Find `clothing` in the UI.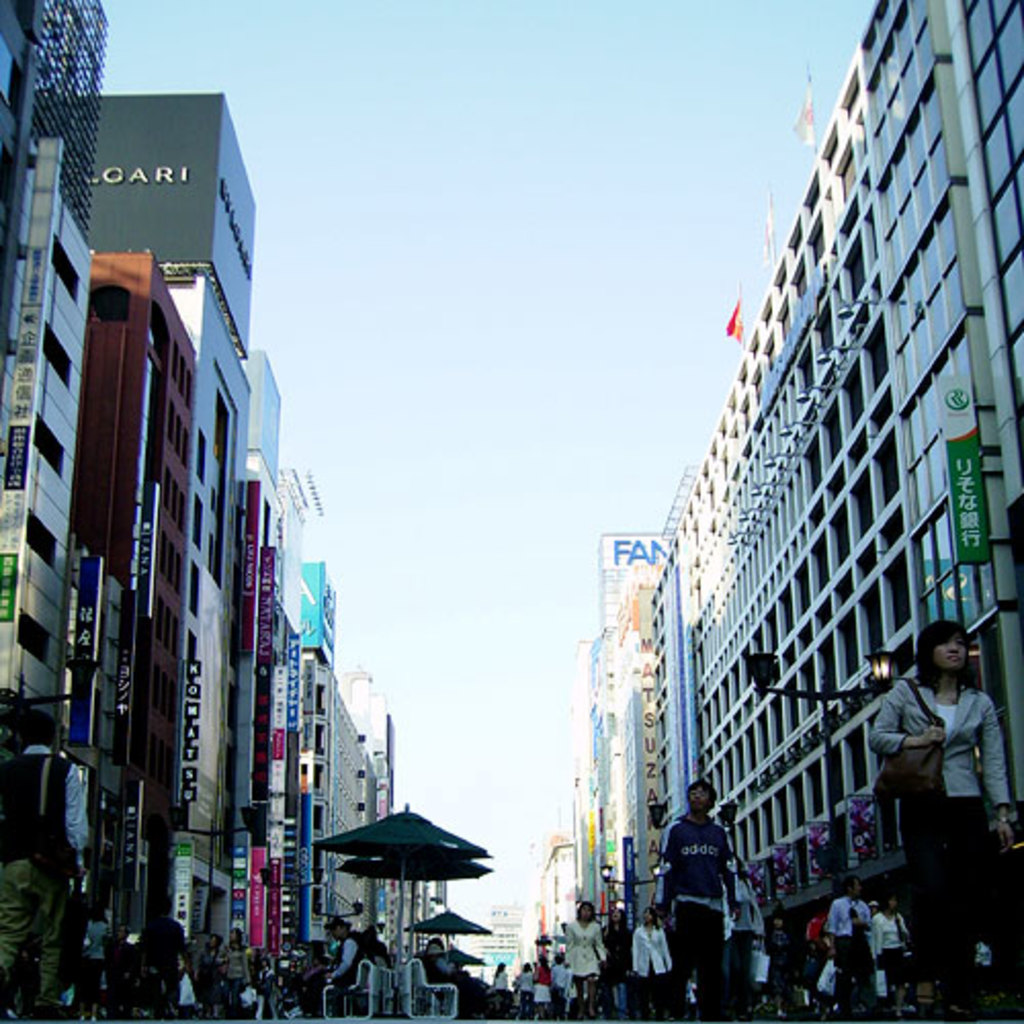
UI element at left=821, top=895, right=877, bottom=1014.
